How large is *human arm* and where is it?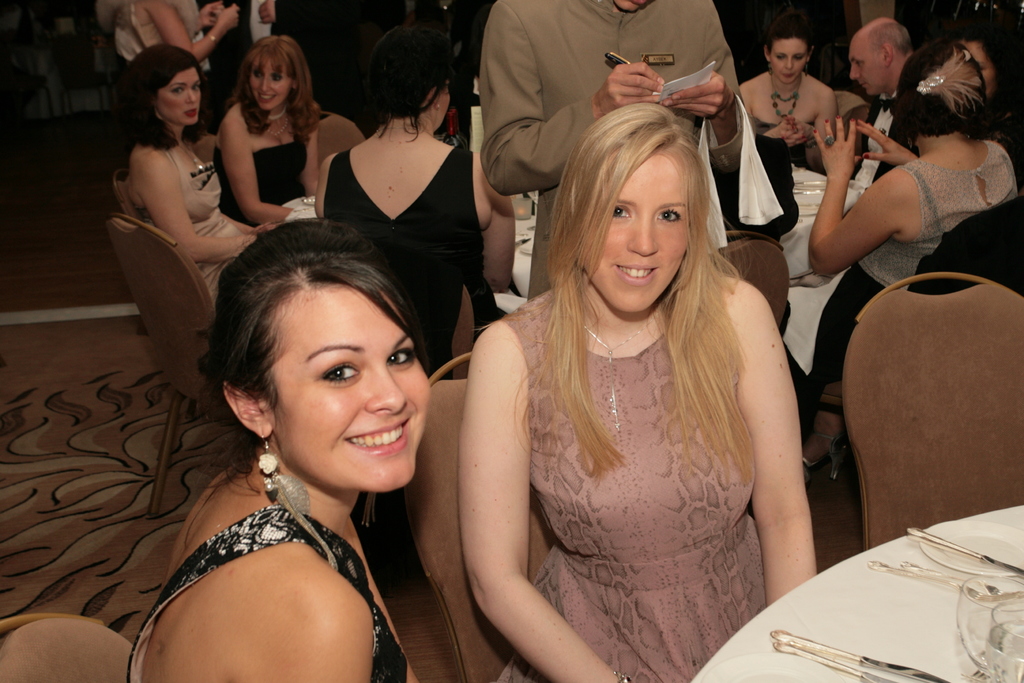
Bounding box: BBox(742, 99, 800, 157).
